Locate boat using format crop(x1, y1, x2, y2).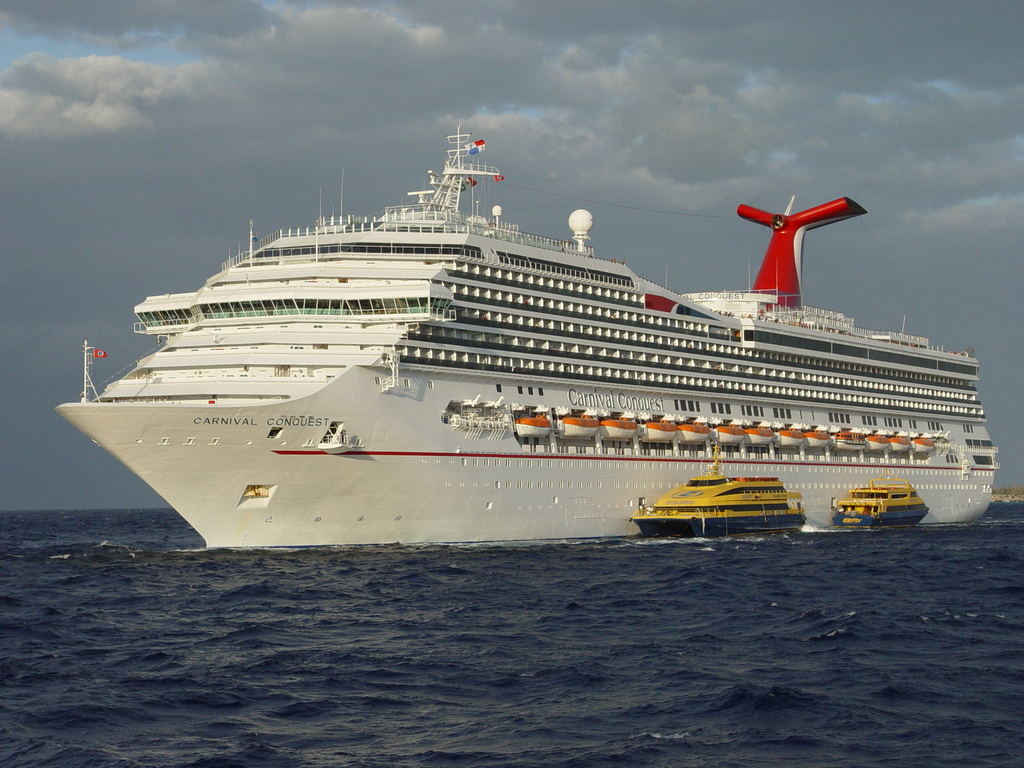
crop(630, 431, 810, 540).
